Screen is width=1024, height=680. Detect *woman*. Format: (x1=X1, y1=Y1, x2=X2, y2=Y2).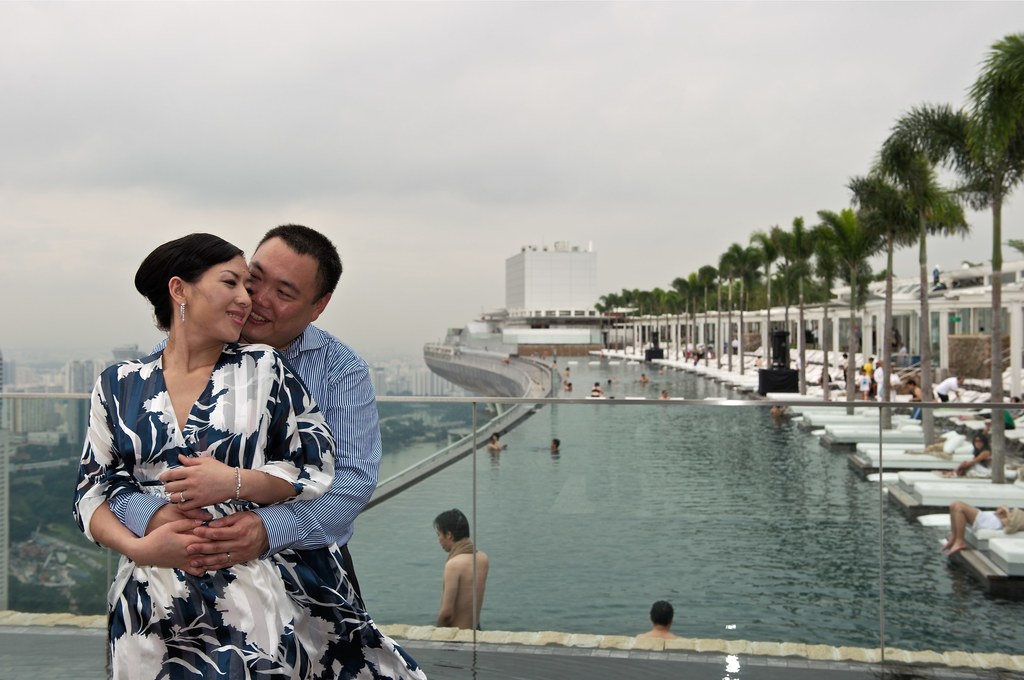
(x1=92, y1=221, x2=356, y2=679).
